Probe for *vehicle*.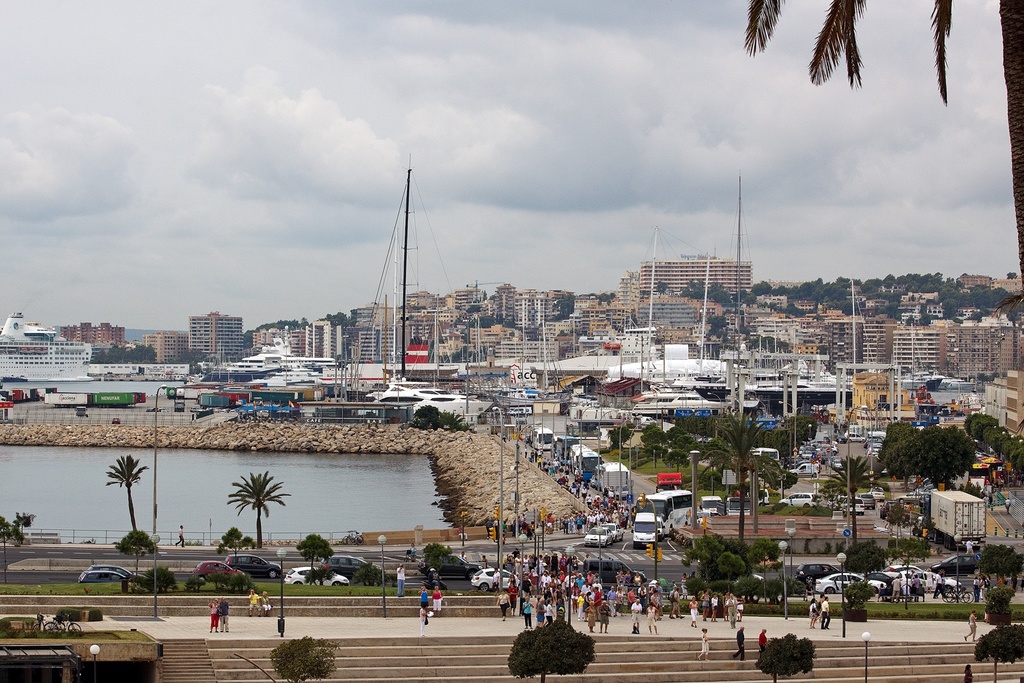
Probe result: crop(838, 486, 889, 517).
